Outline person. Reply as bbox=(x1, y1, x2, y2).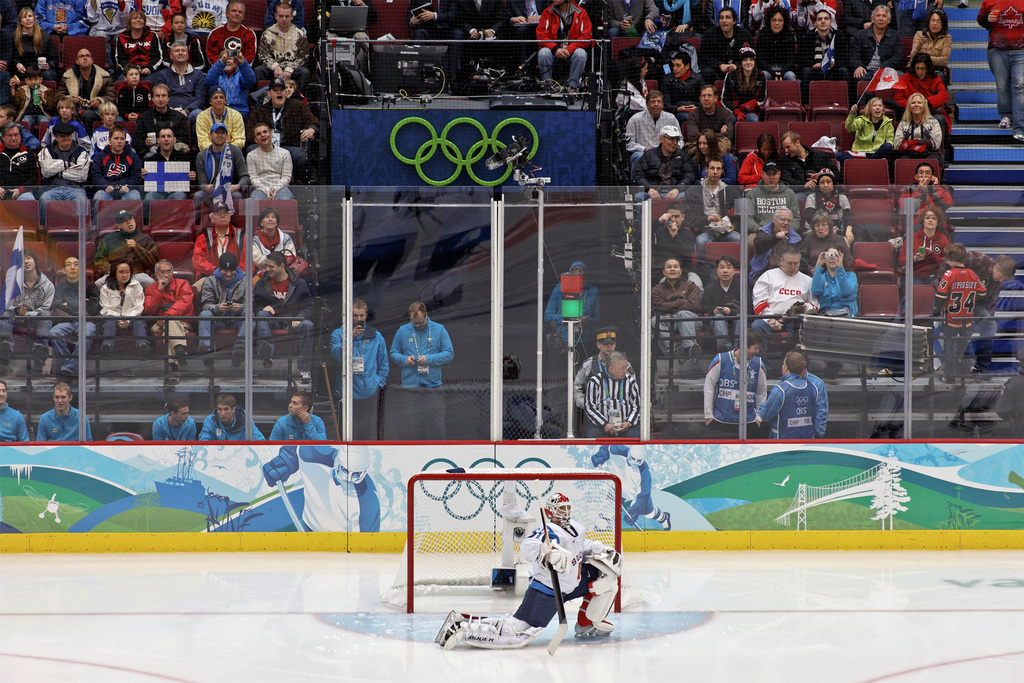
bbox=(252, 72, 310, 156).
